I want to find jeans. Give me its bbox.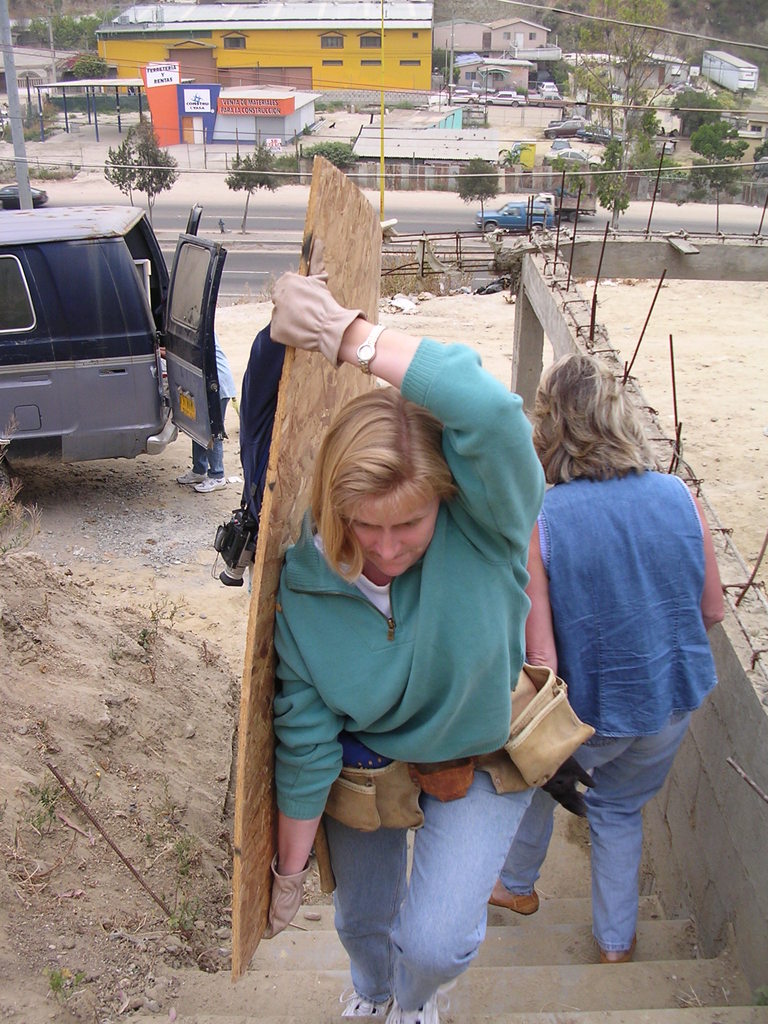
crop(313, 770, 544, 1003).
